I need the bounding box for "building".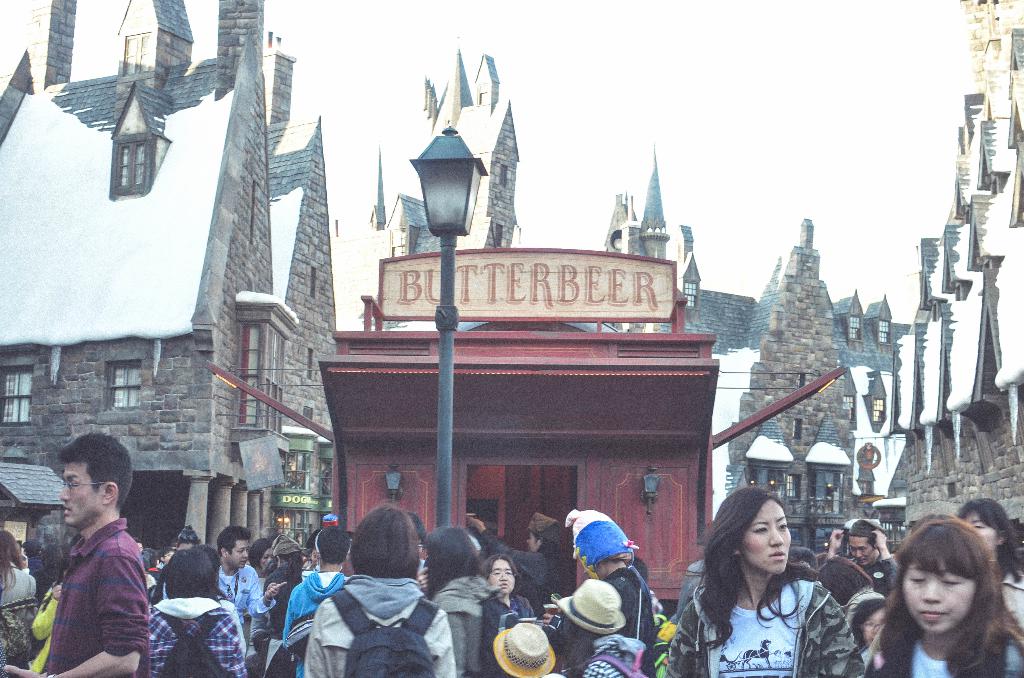
Here it is: (x1=0, y1=0, x2=335, y2=600).
